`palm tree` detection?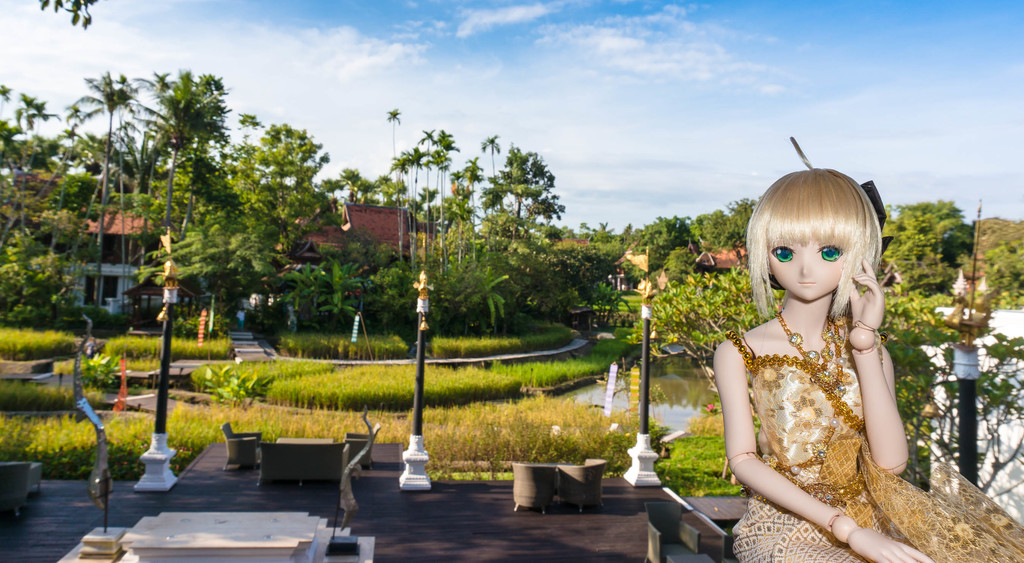
462 156 487 271
